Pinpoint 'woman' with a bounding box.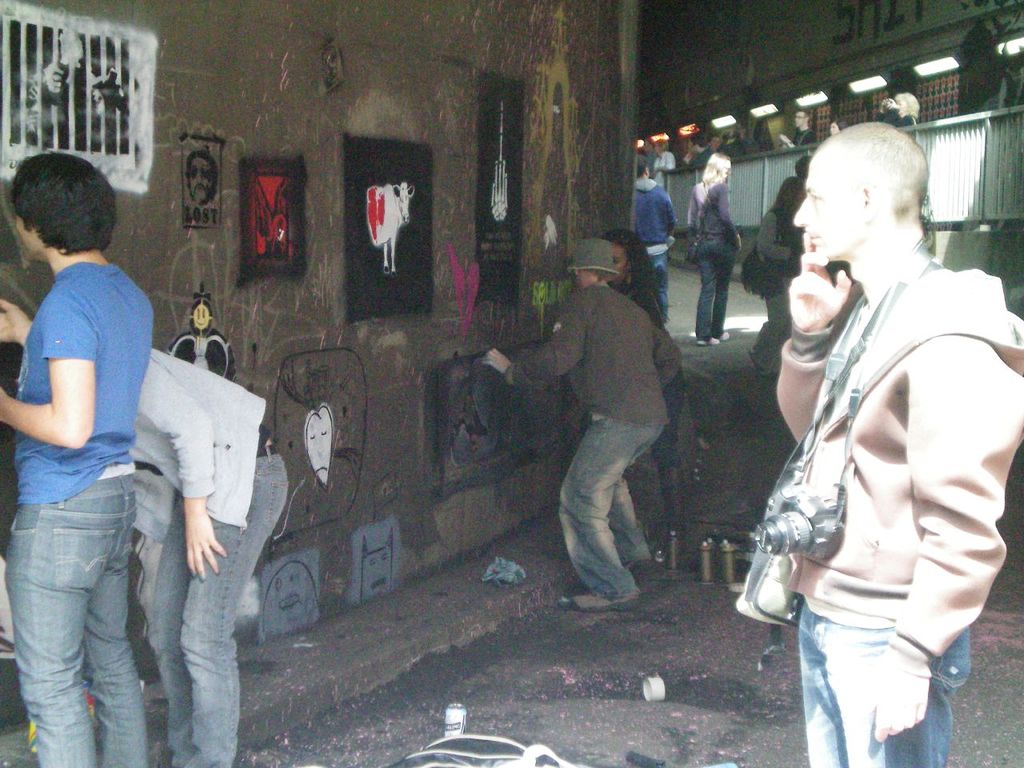
pyautogui.locateOnScreen(598, 228, 685, 562).
